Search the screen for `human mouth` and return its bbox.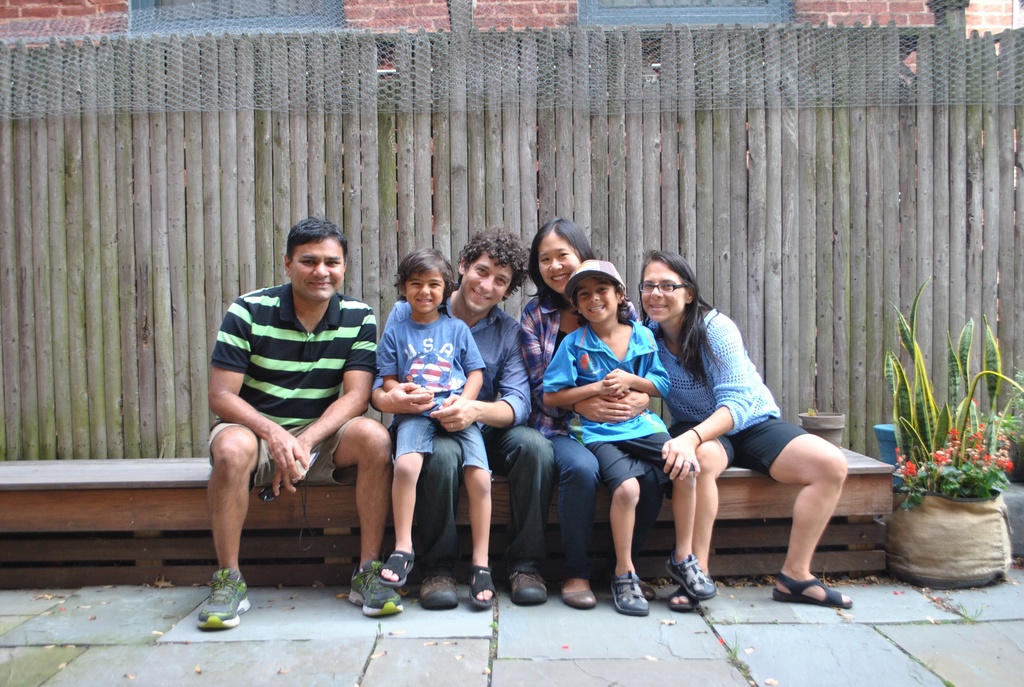
Found: bbox=(420, 298, 430, 303).
